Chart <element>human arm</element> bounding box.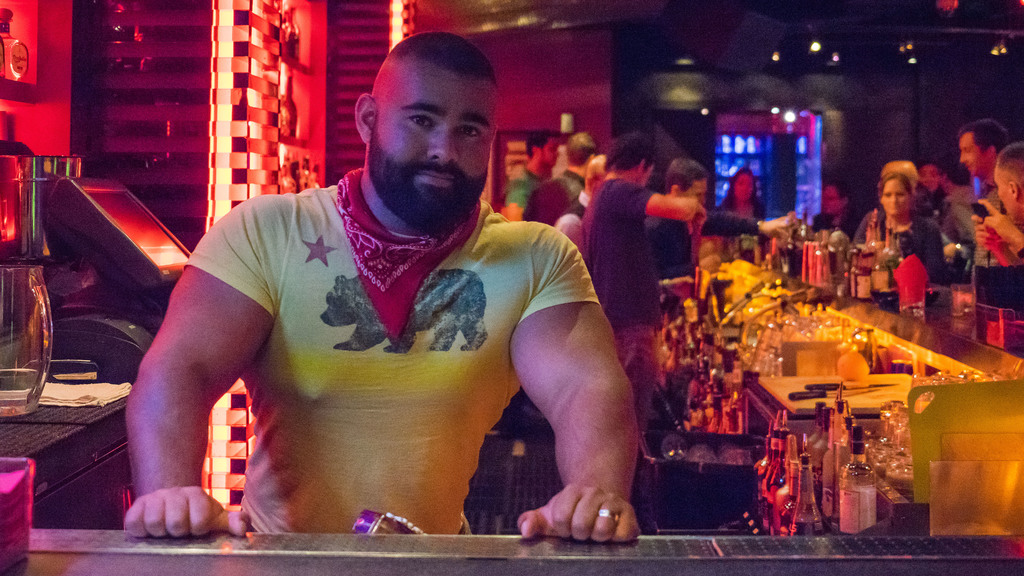
Charted: box=[978, 197, 1023, 261].
